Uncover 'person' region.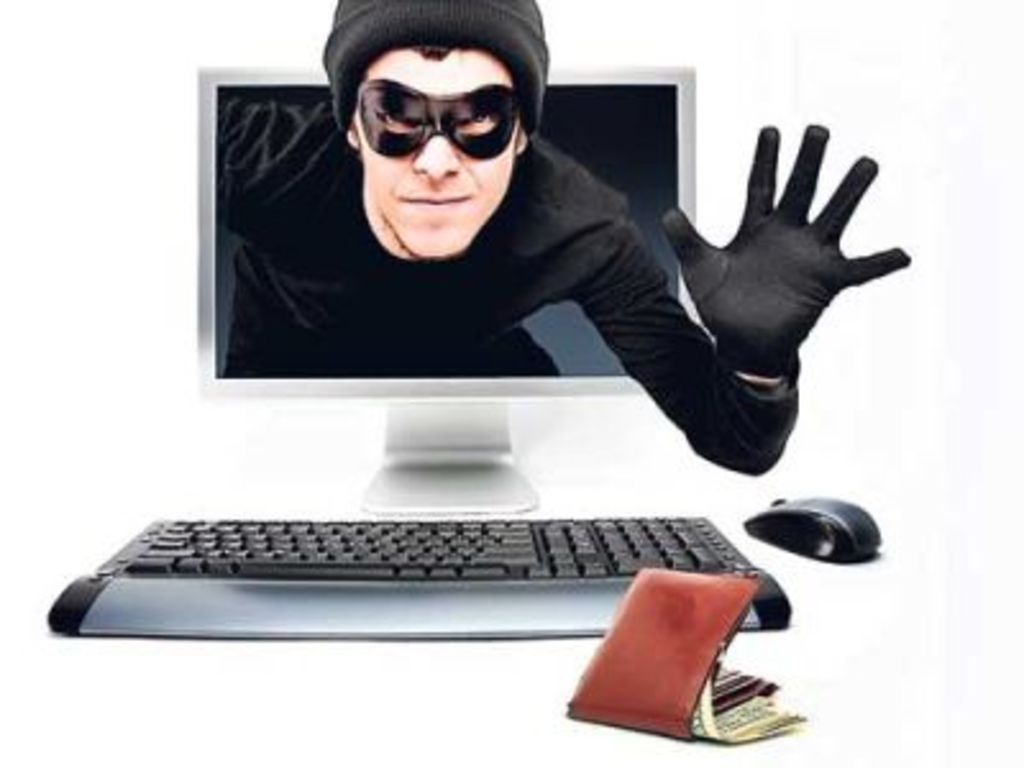
Uncovered: [x1=246, y1=36, x2=740, y2=456].
